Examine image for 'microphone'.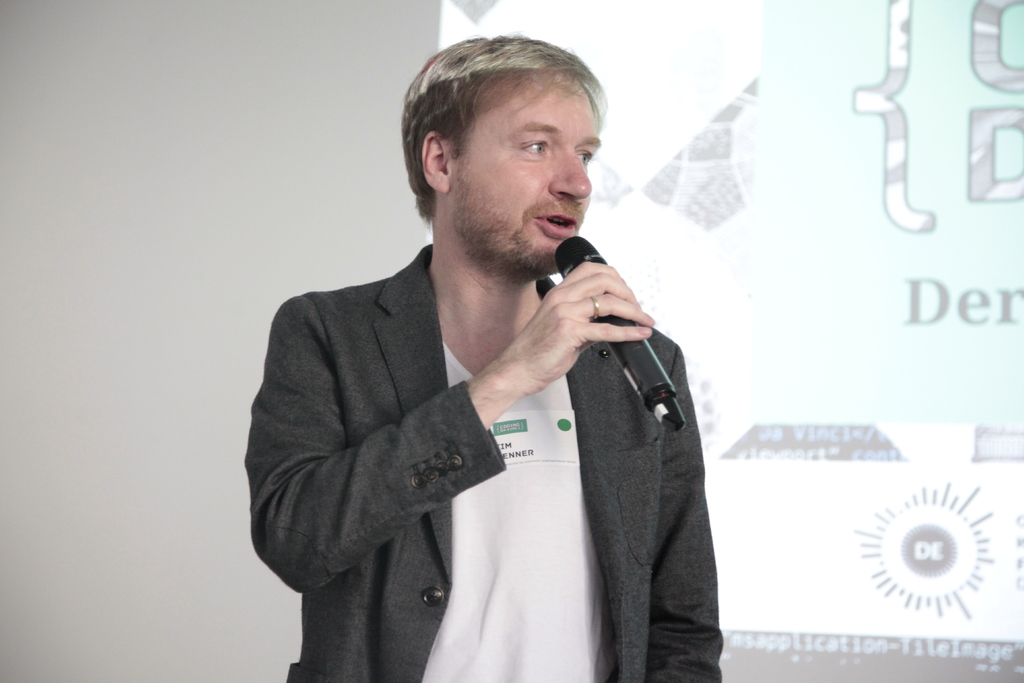
Examination result: x1=558 y1=233 x2=687 y2=432.
